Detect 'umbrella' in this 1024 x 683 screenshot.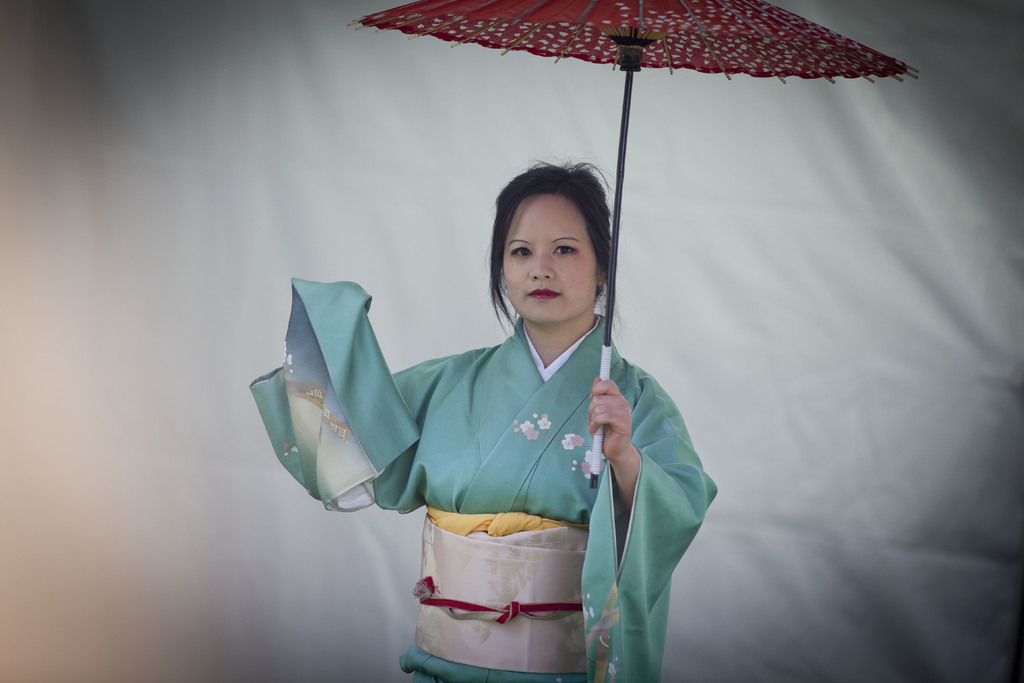
Detection: left=349, top=25, right=840, bottom=429.
